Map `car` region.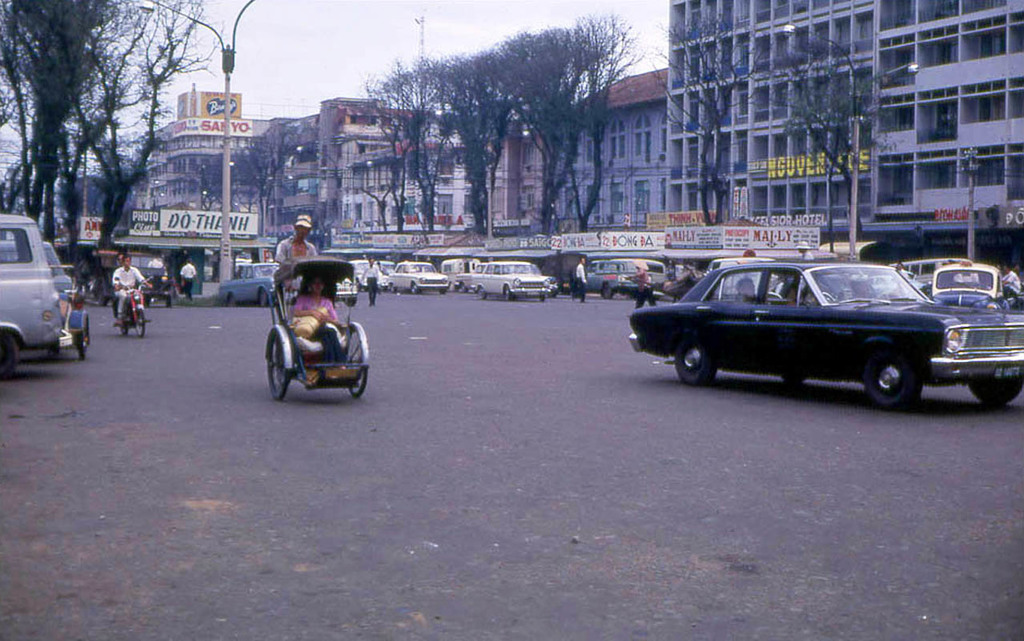
Mapped to locate(2, 237, 69, 302).
